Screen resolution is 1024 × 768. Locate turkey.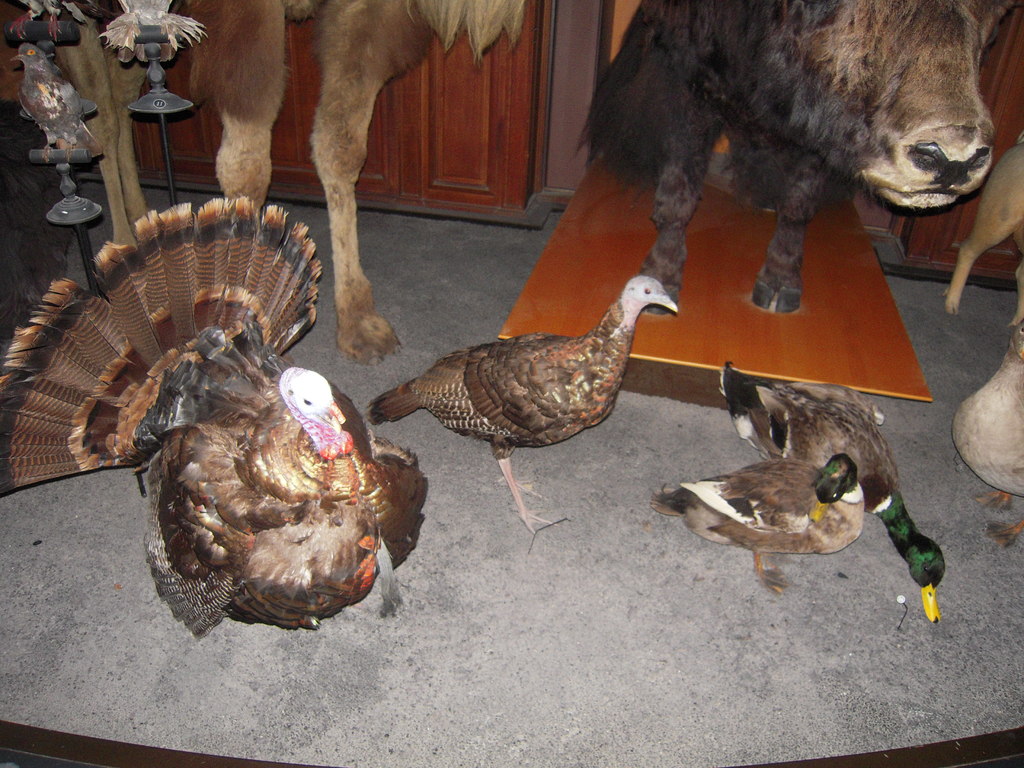
{"left": 0, "top": 196, "right": 428, "bottom": 637}.
